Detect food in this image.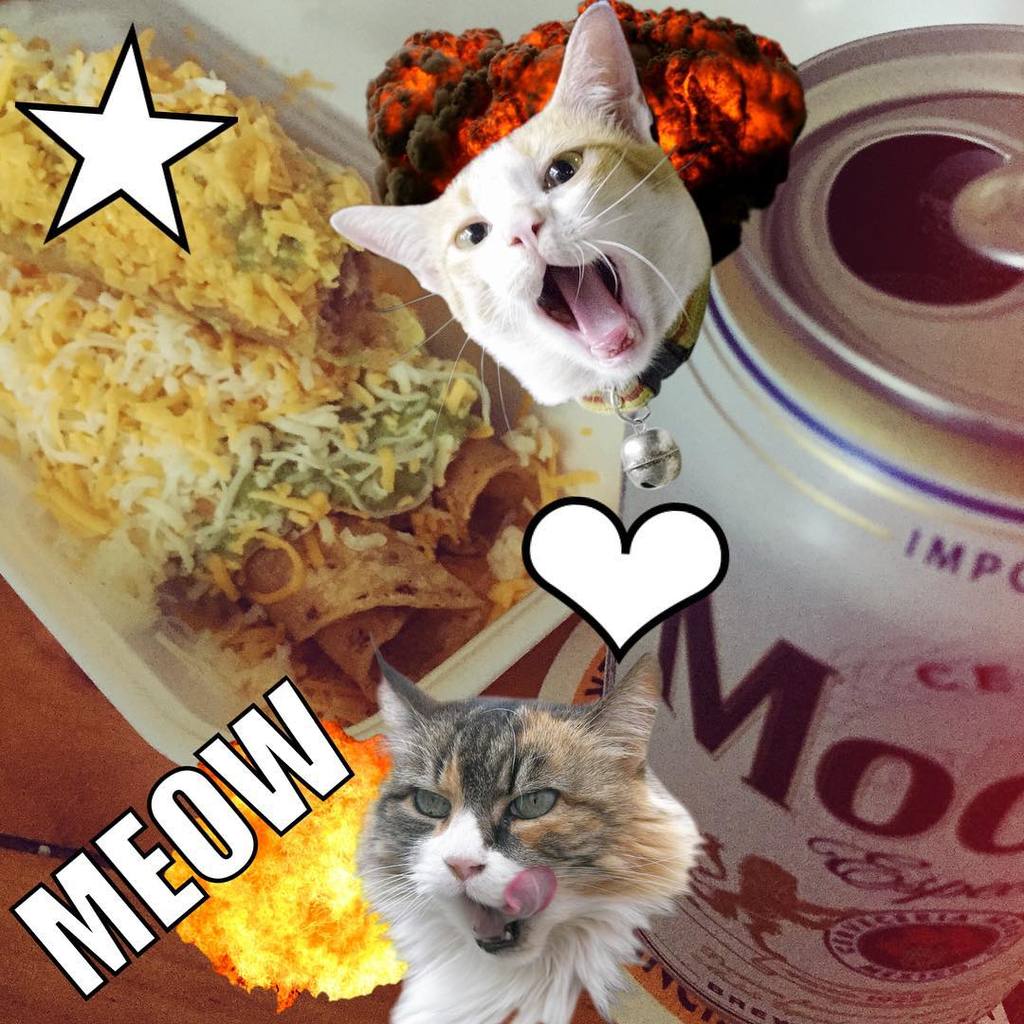
Detection: (x1=0, y1=17, x2=589, y2=729).
